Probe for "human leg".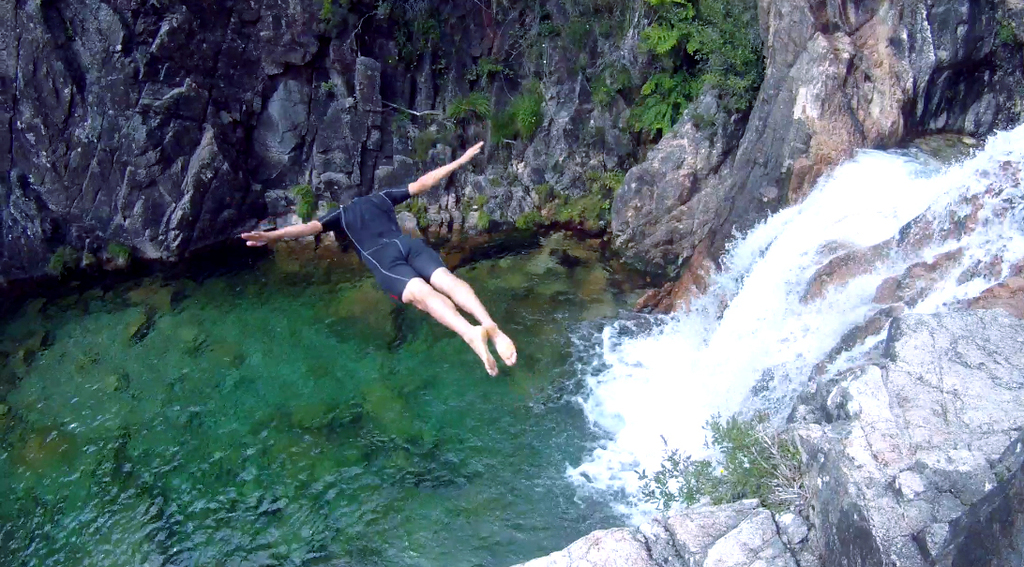
Probe result: (375,235,516,375).
